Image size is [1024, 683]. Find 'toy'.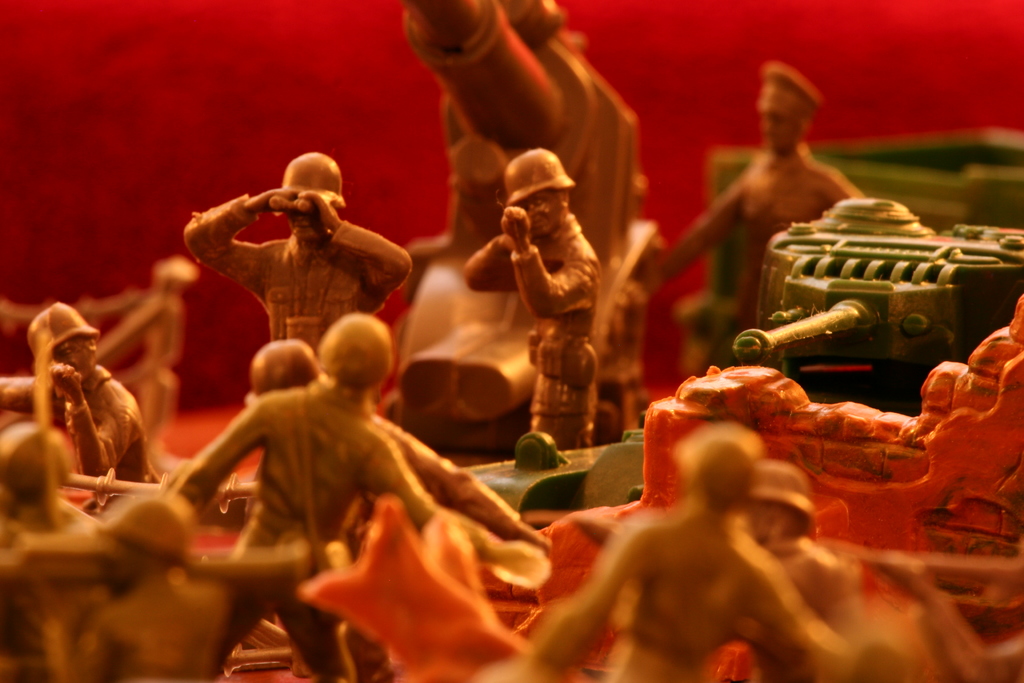
left=465, top=147, right=597, bottom=446.
